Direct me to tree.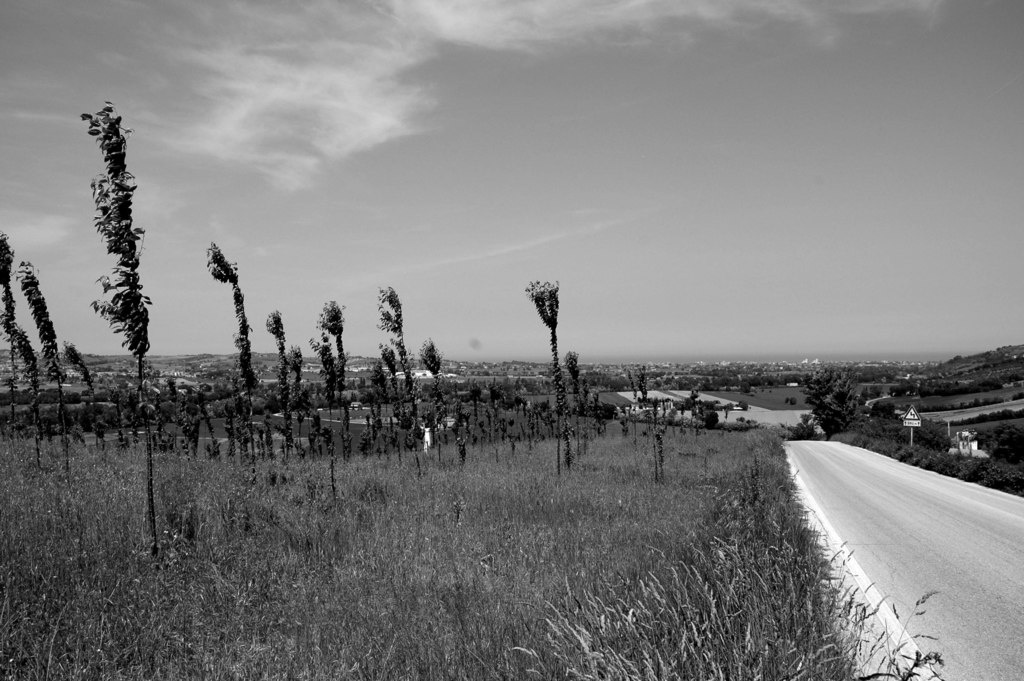
Direction: (x1=563, y1=353, x2=580, y2=454).
